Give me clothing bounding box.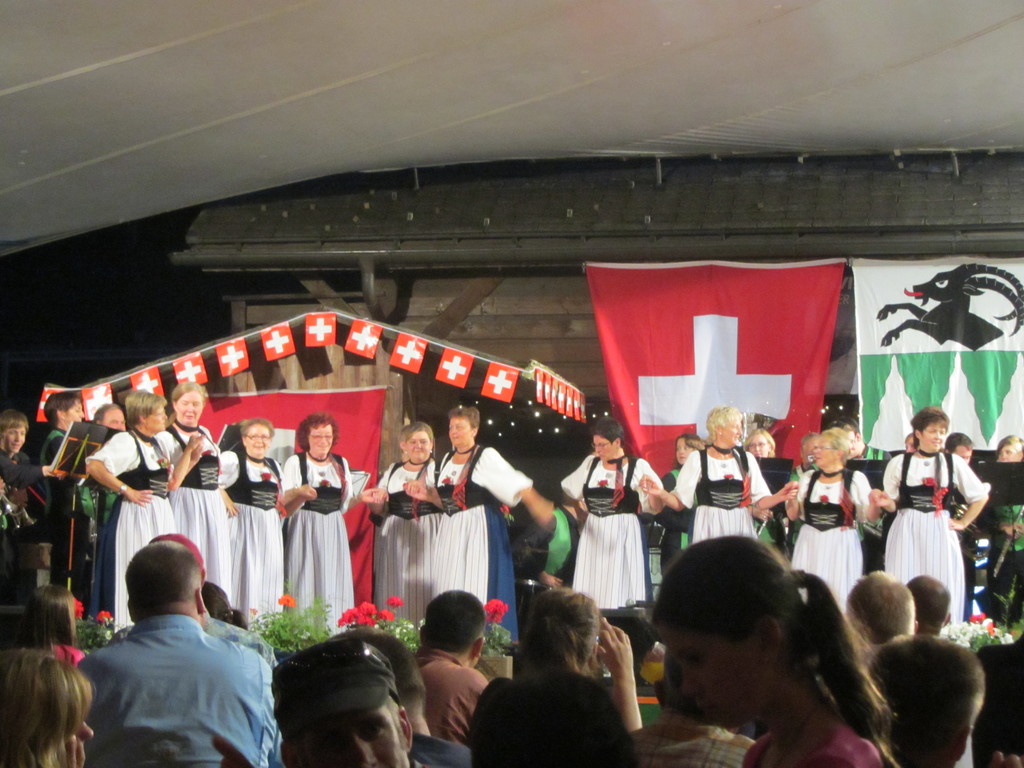
[x1=77, y1=617, x2=279, y2=767].
